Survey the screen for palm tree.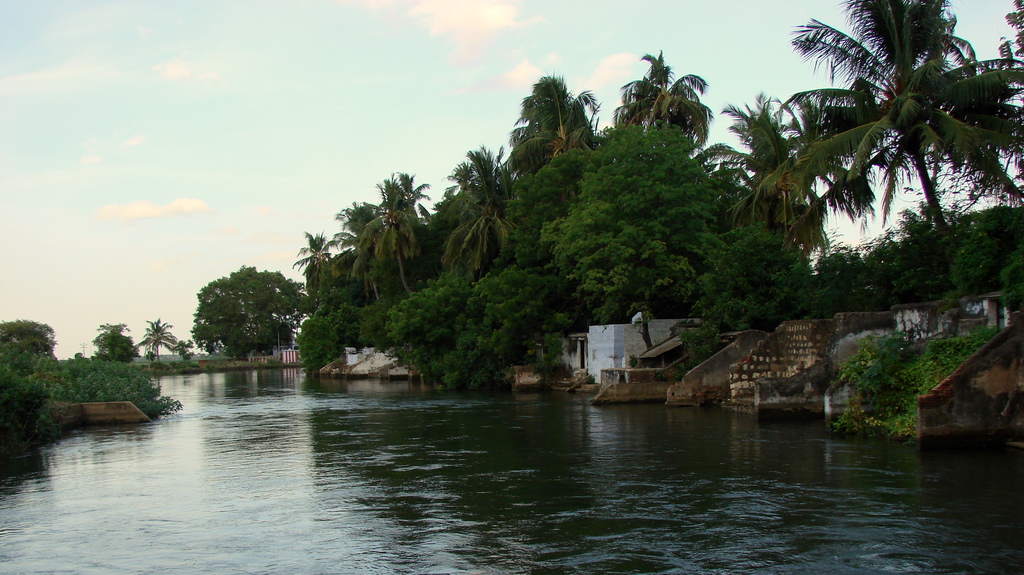
Survey found: detection(737, 0, 1023, 229).
